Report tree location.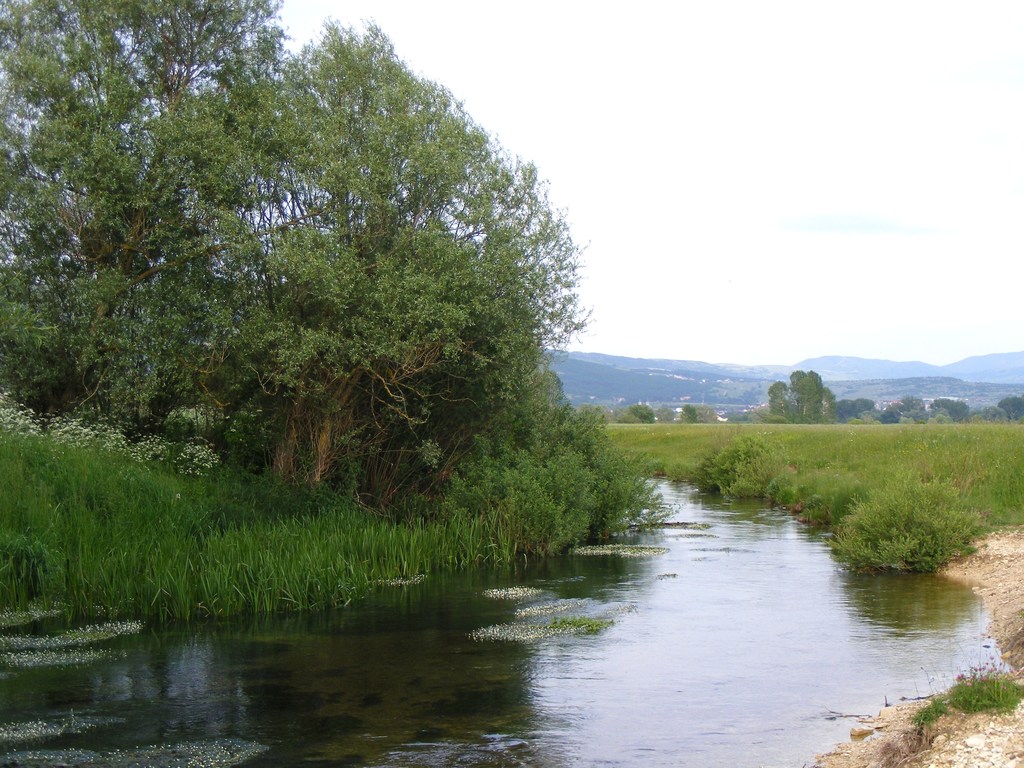
Report: left=1000, top=396, right=1023, bottom=428.
